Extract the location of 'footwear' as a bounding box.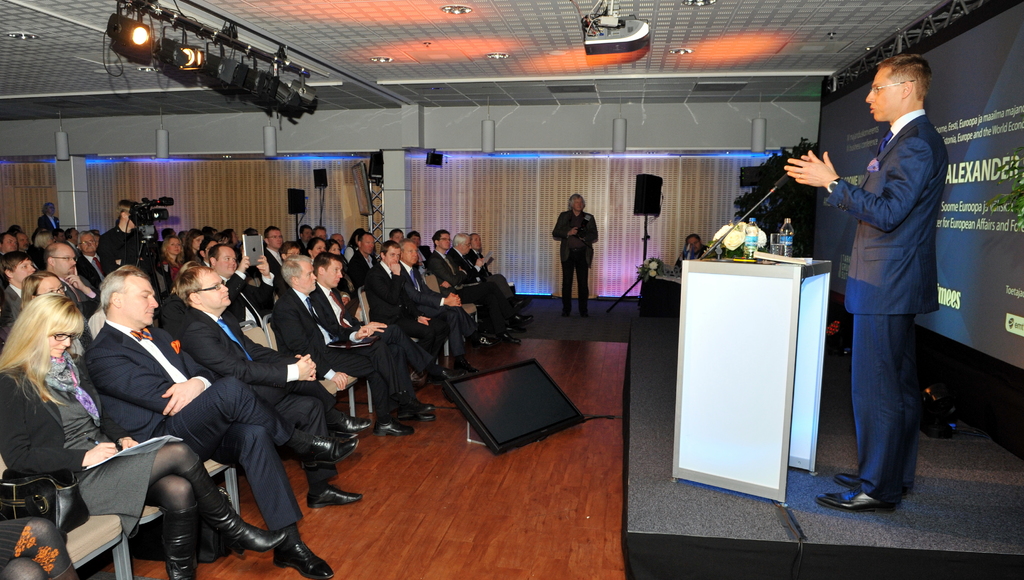
left=431, top=366, right=467, bottom=380.
